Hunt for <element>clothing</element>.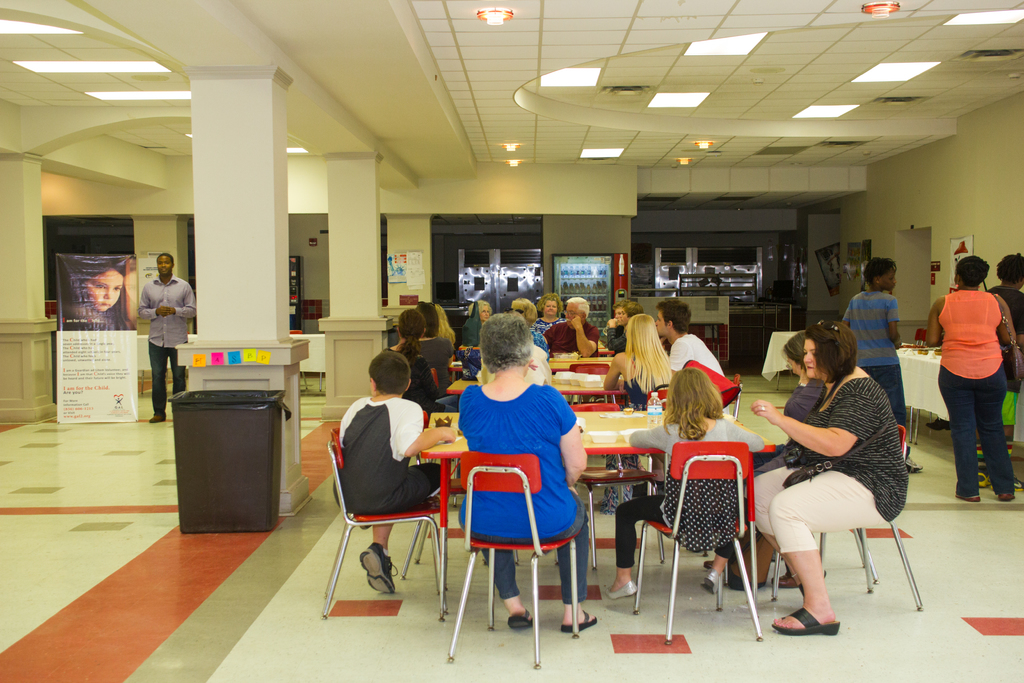
Hunted down at <region>674, 330, 730, 389</region>.
